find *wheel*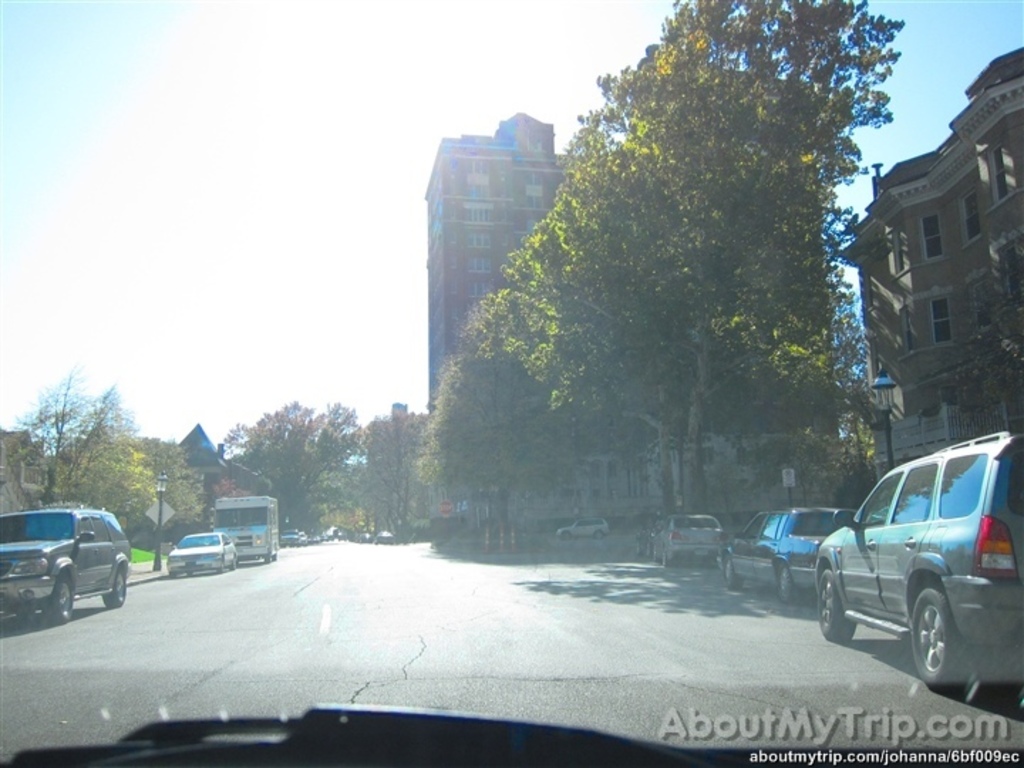
(812, 566, 863, 636)
